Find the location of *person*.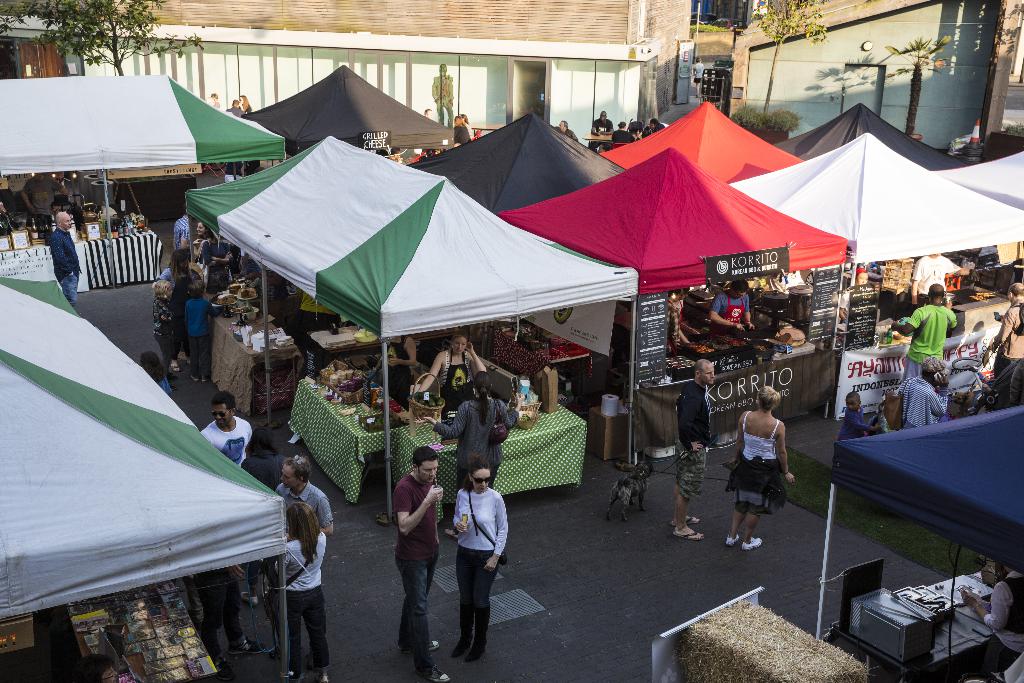
Location: 836/390/883/435.
